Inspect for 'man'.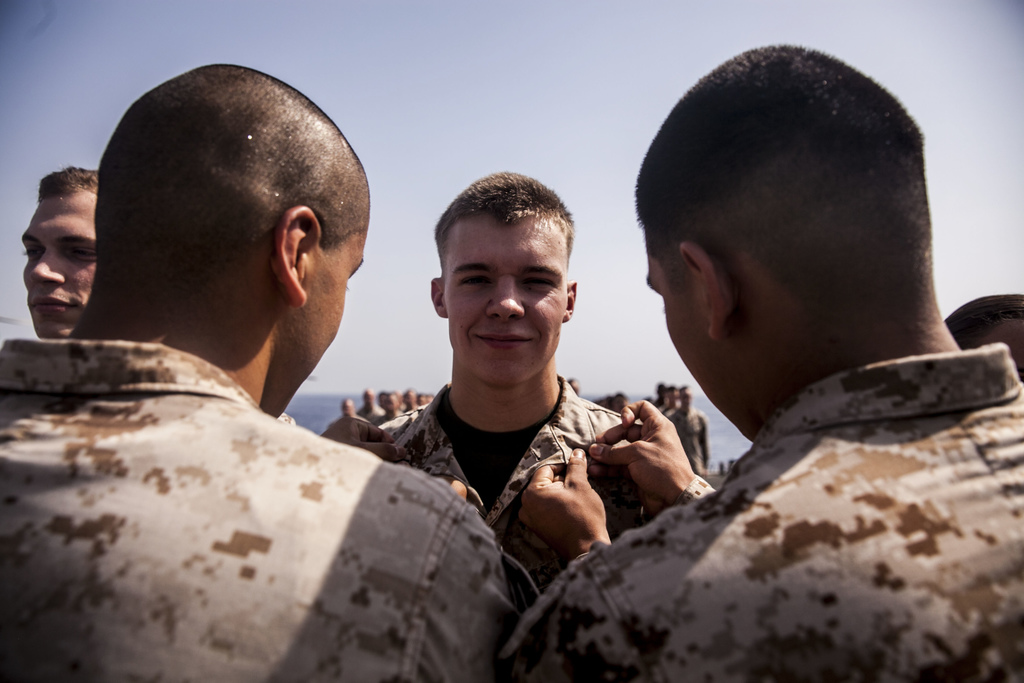
Inspection: 362/168/641/598.
